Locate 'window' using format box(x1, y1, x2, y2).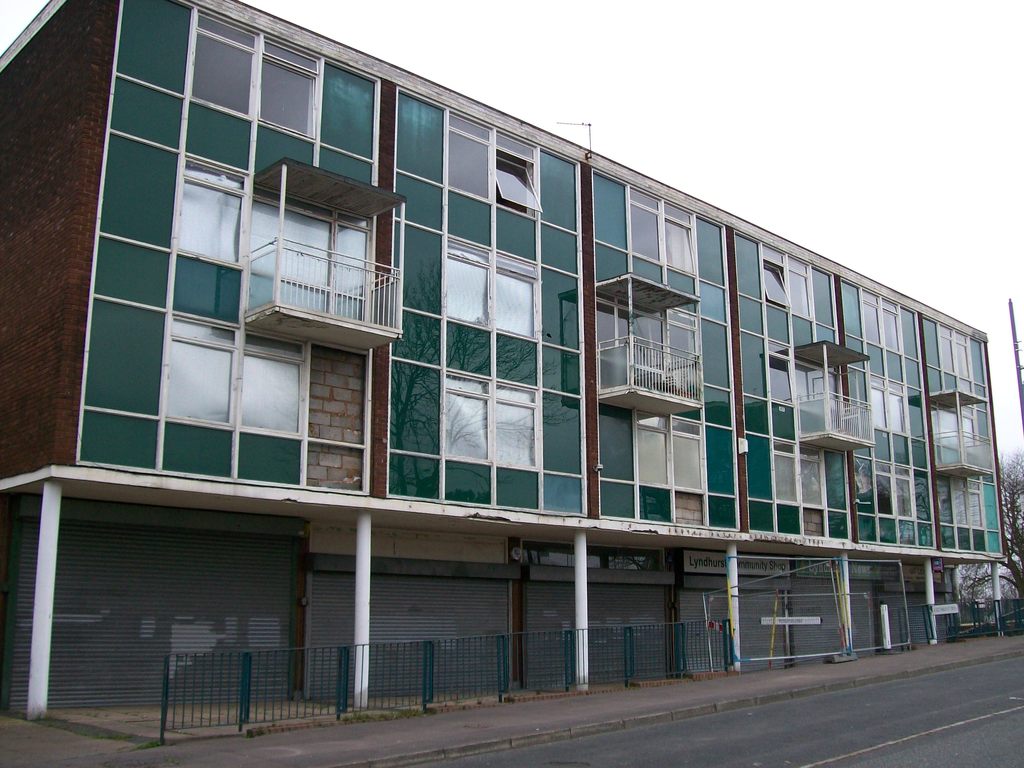
box(444, 374, 538, 470).
